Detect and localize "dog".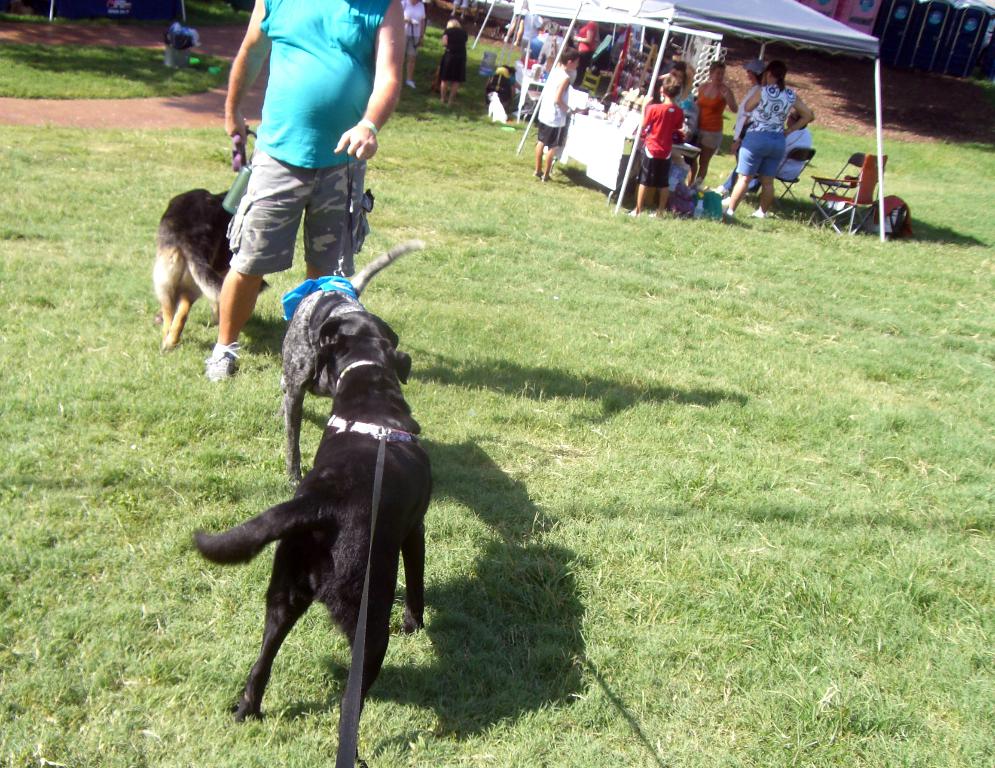
Localized at Rect(192, 312, 432, 767).
